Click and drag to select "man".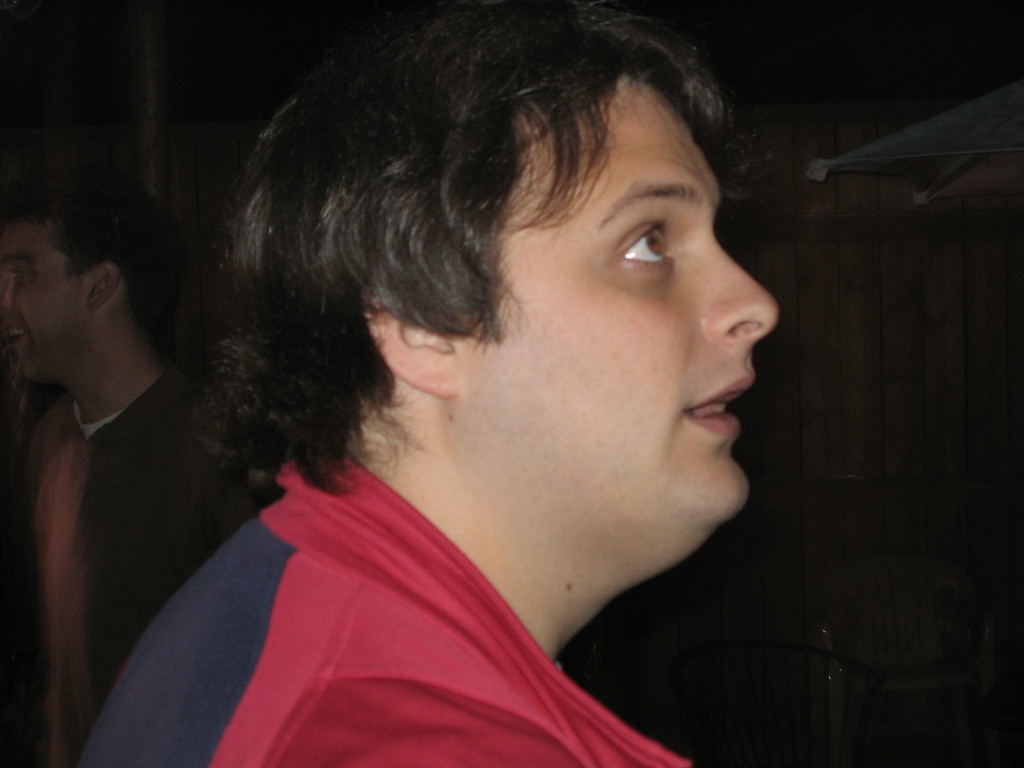
Selection: bbox=(0, 163, 299, 767).
